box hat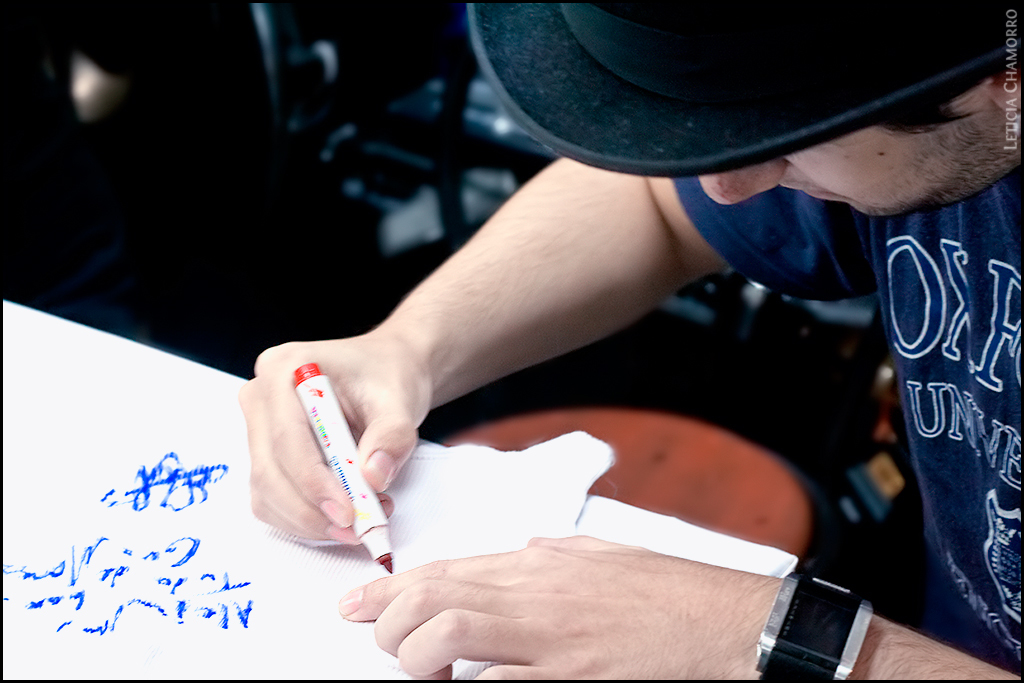
box(461, 0, 1023, 179)
